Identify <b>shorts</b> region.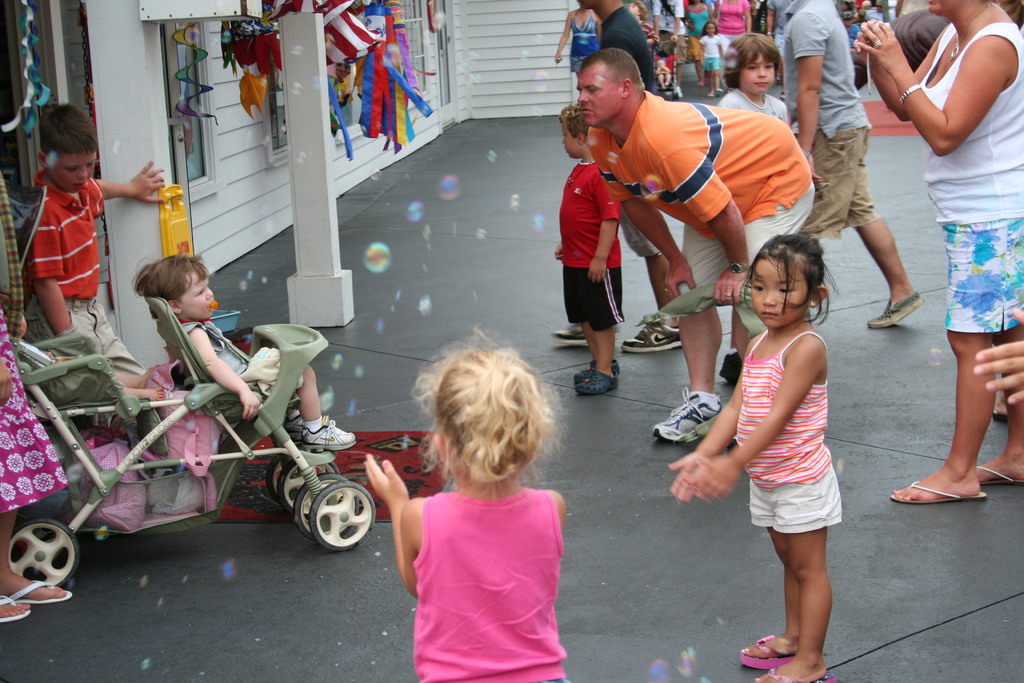
Region: <box>748,467,844,534</box>.
